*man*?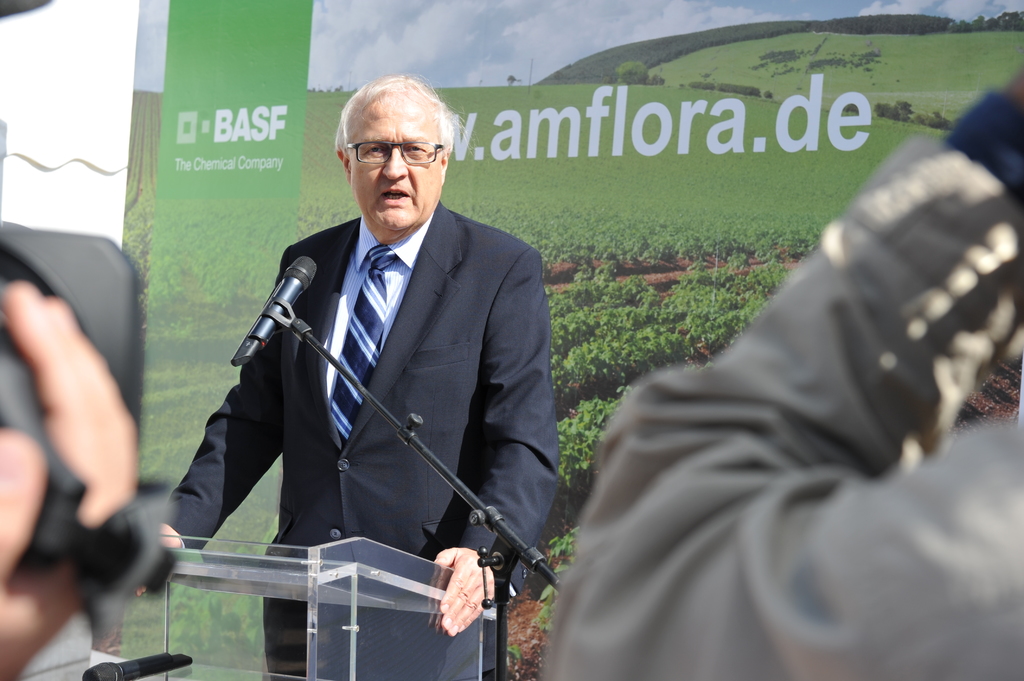
Rect(142, 75, 570, 680)
